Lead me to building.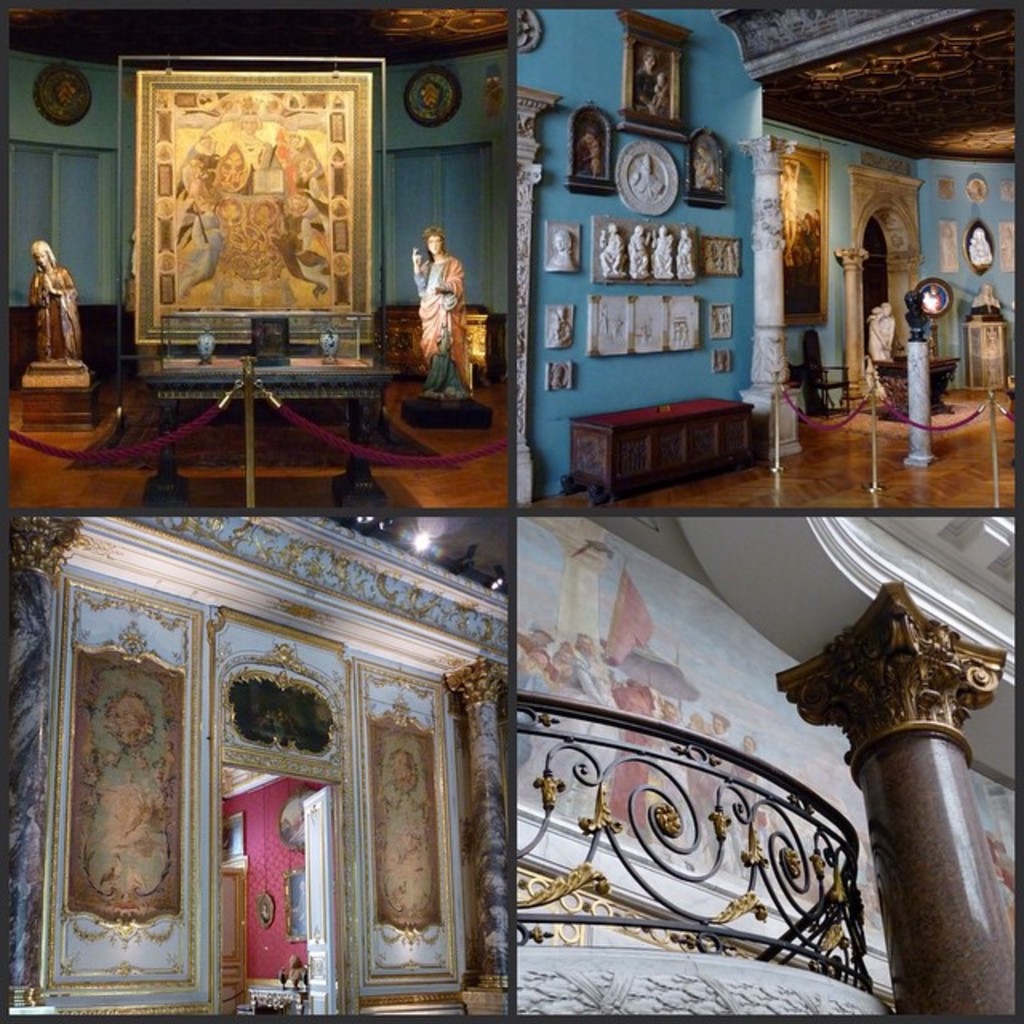
Lead to region(510, 0, 1022, 493).
